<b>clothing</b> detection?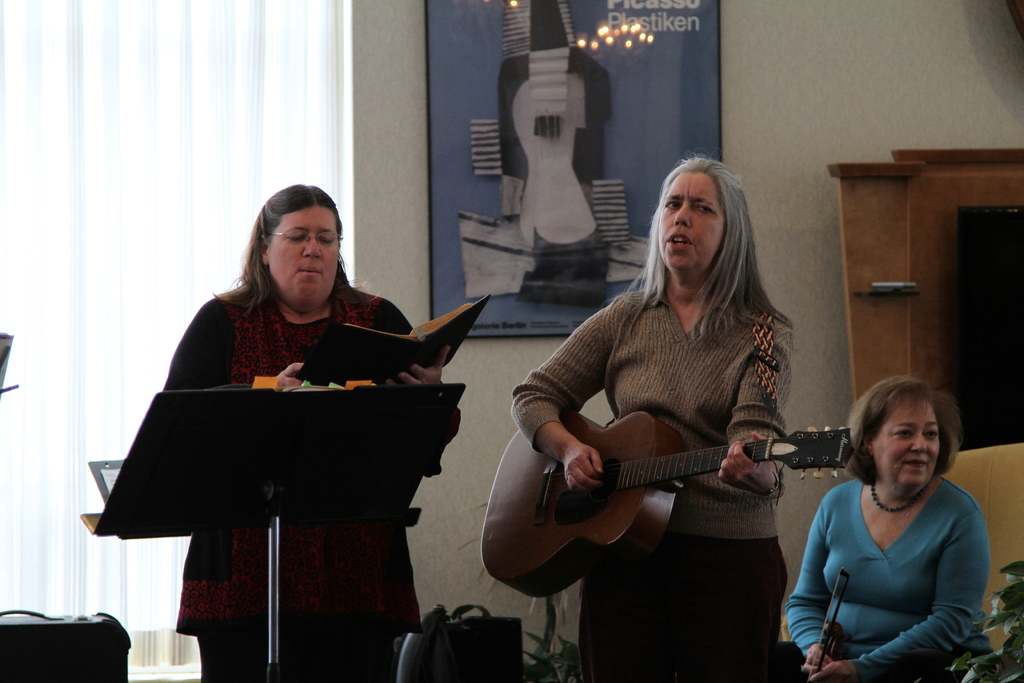
box(508, 281, 783, 682)
